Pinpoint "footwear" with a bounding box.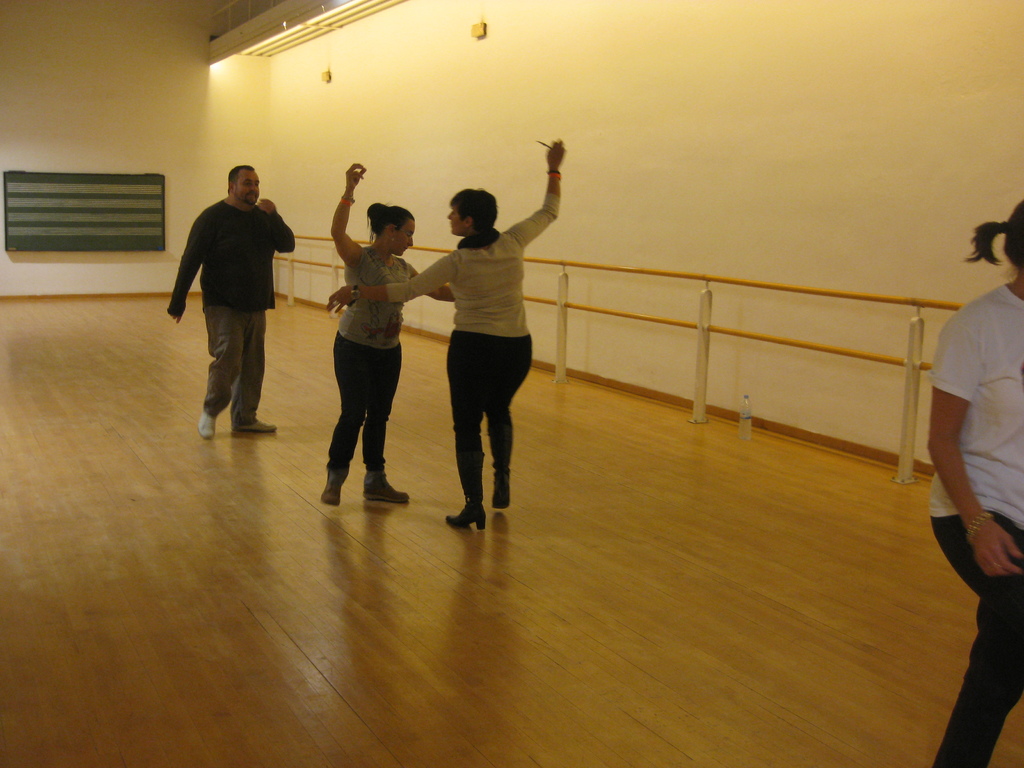
{"x1": 363, "y1": 472, "x2": 413, "y2": 504}.
